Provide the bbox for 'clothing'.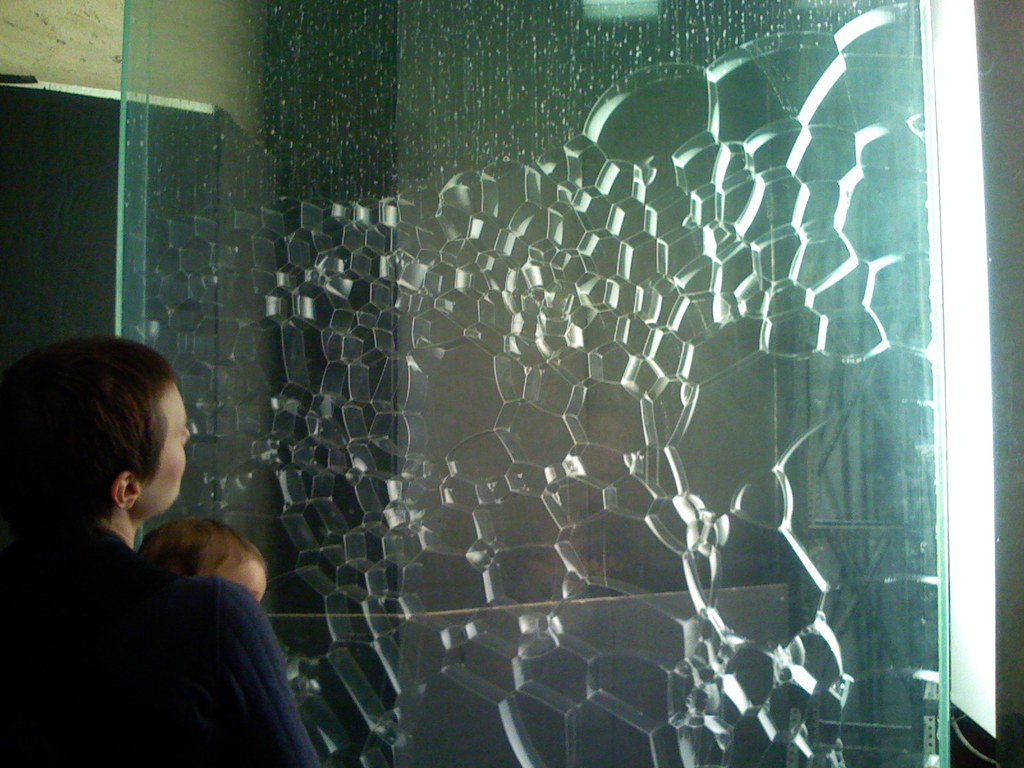
12 459 288 762.
